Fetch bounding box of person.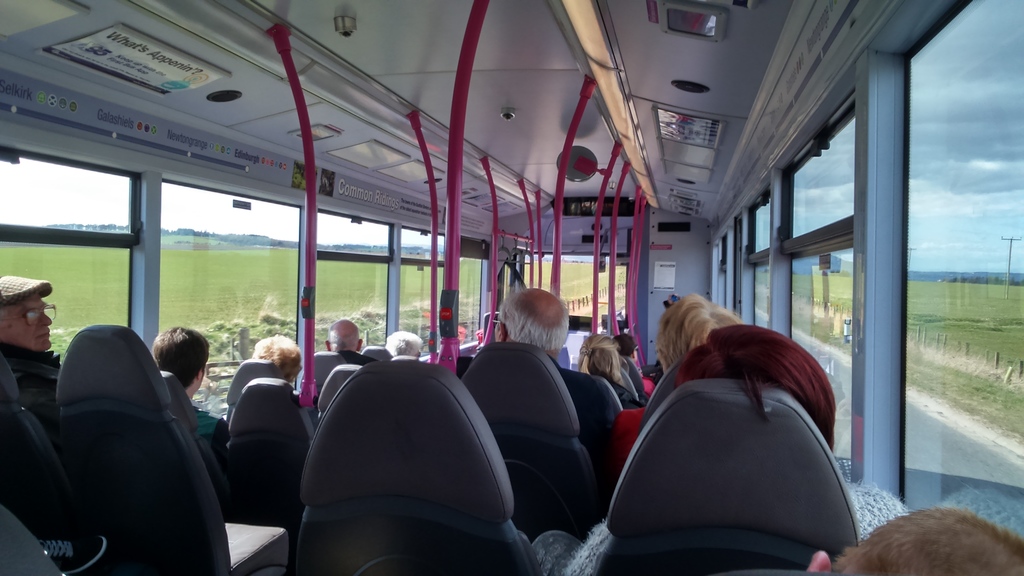
Bbox: locate(489, 286, 628, 527).
